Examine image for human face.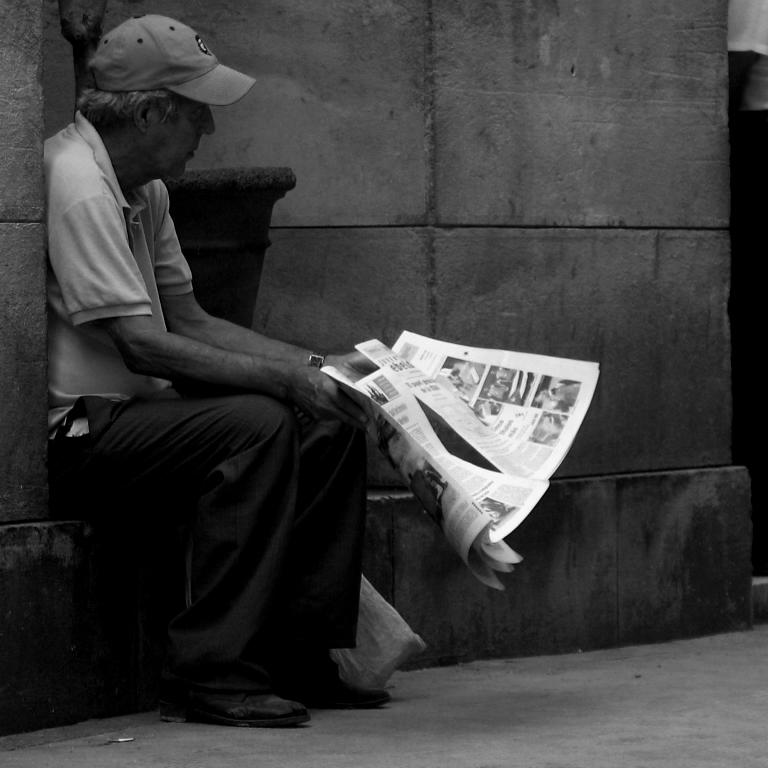
Examination result: Rect(146, 99, 221, 180).
